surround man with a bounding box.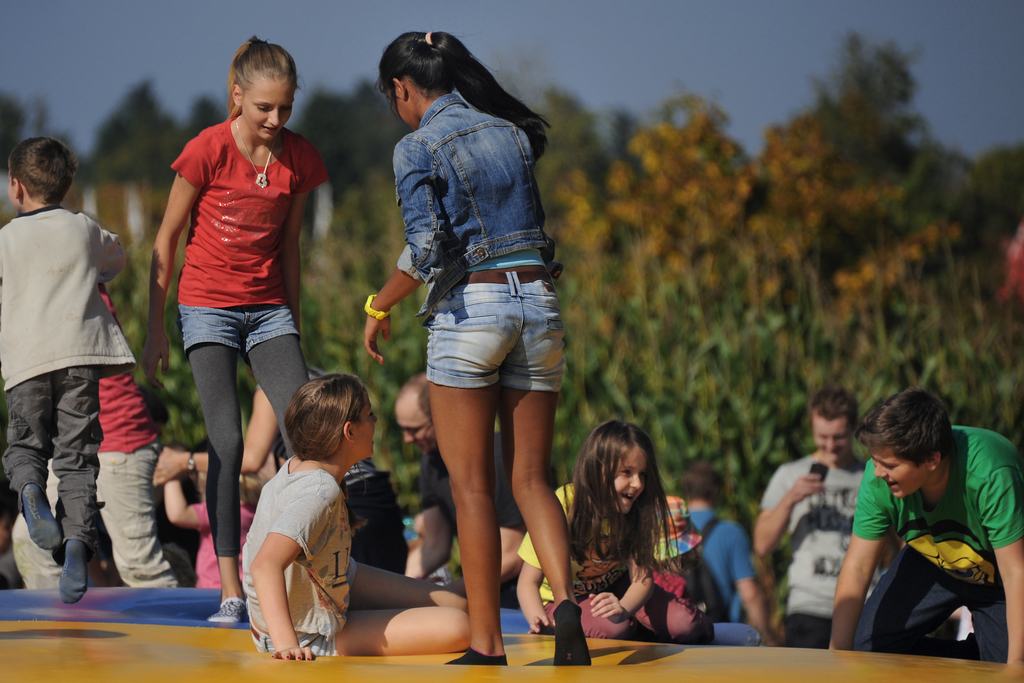
[401, 368, 564, 609].
